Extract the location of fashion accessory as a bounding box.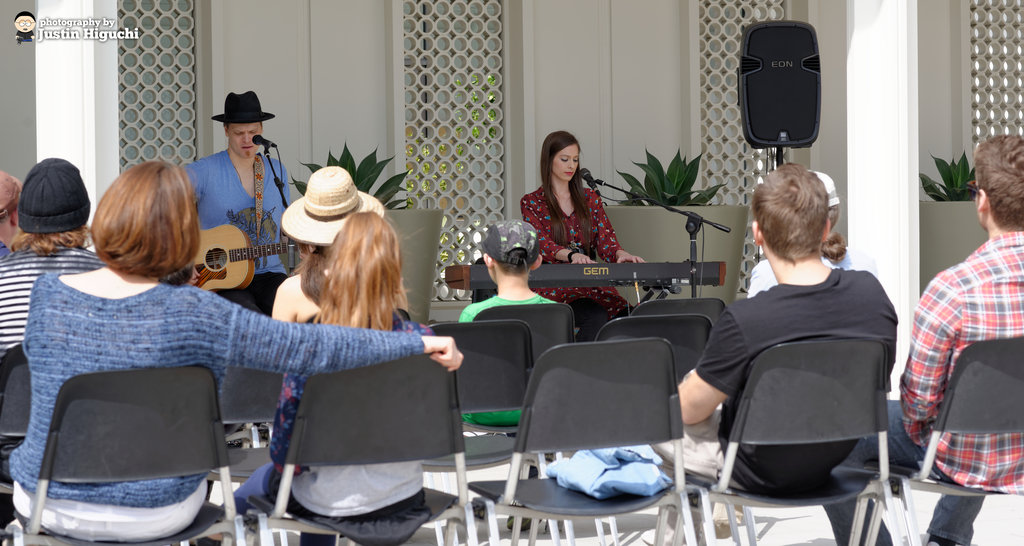
box(810, 168, 842, 210).
